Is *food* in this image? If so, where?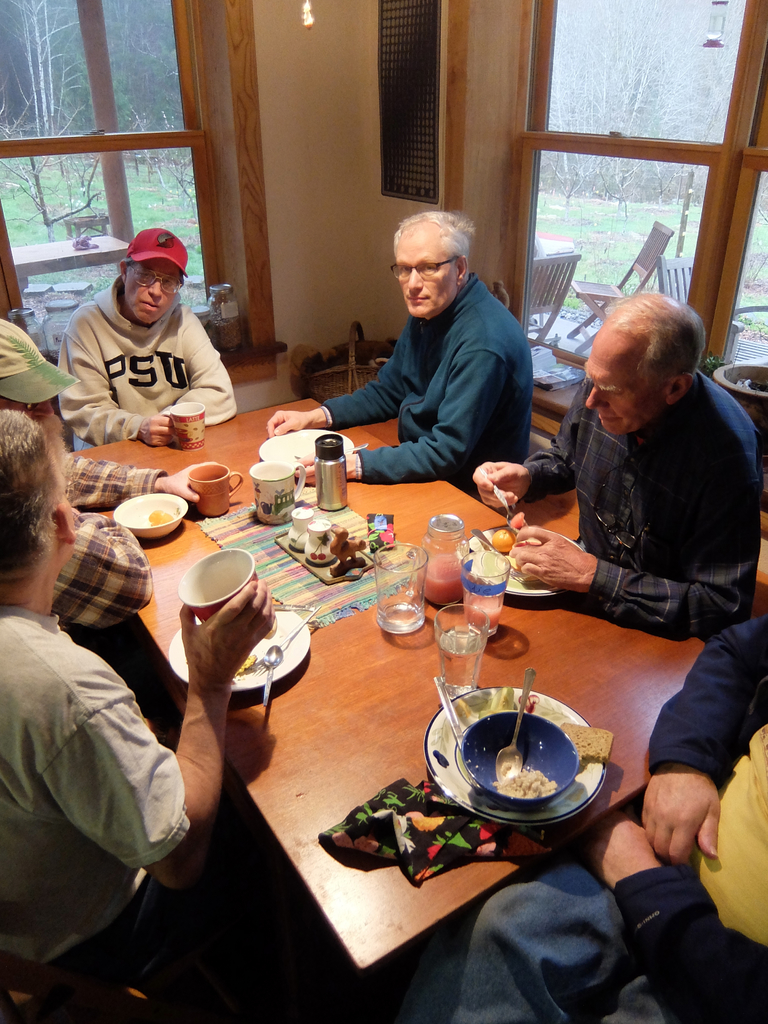
Yes, at rect(266, 616, 275, 637).
